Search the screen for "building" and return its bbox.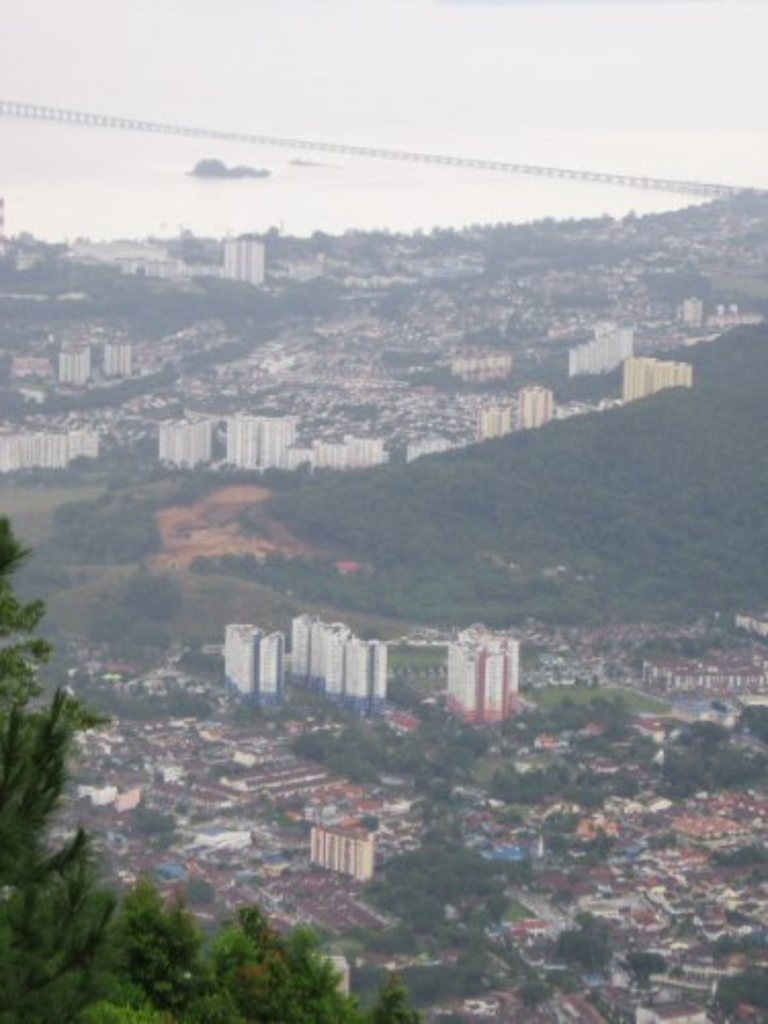
Found: x1=0, y1=416, x2=102, y2=465.
